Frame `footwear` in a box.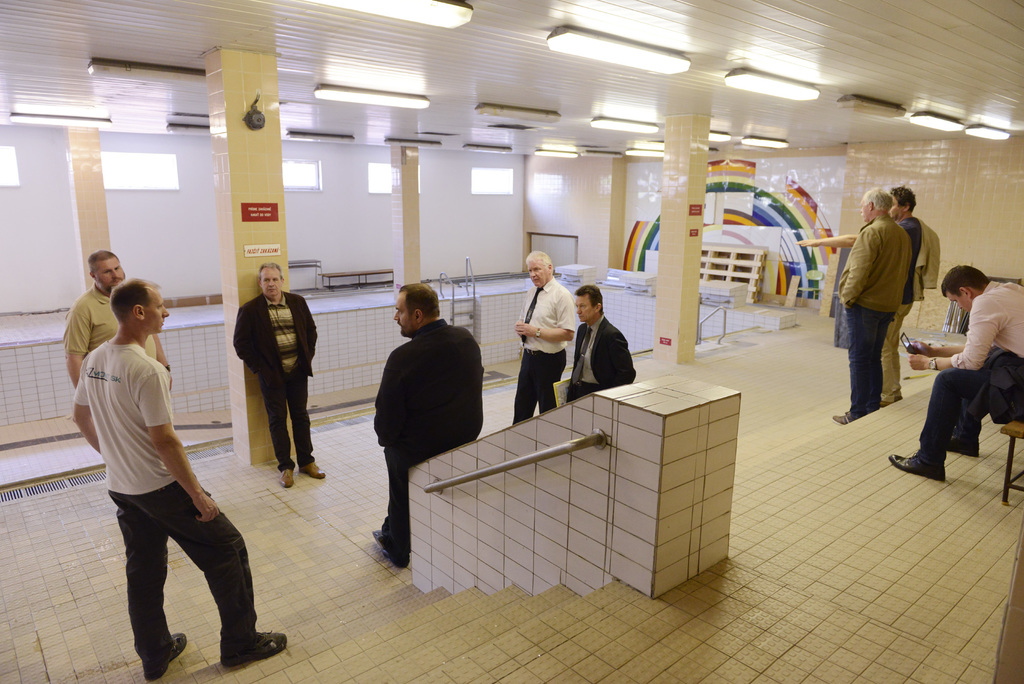
{"x1": 141, "y1": 634, "x2": 186, "y2": 683}.
